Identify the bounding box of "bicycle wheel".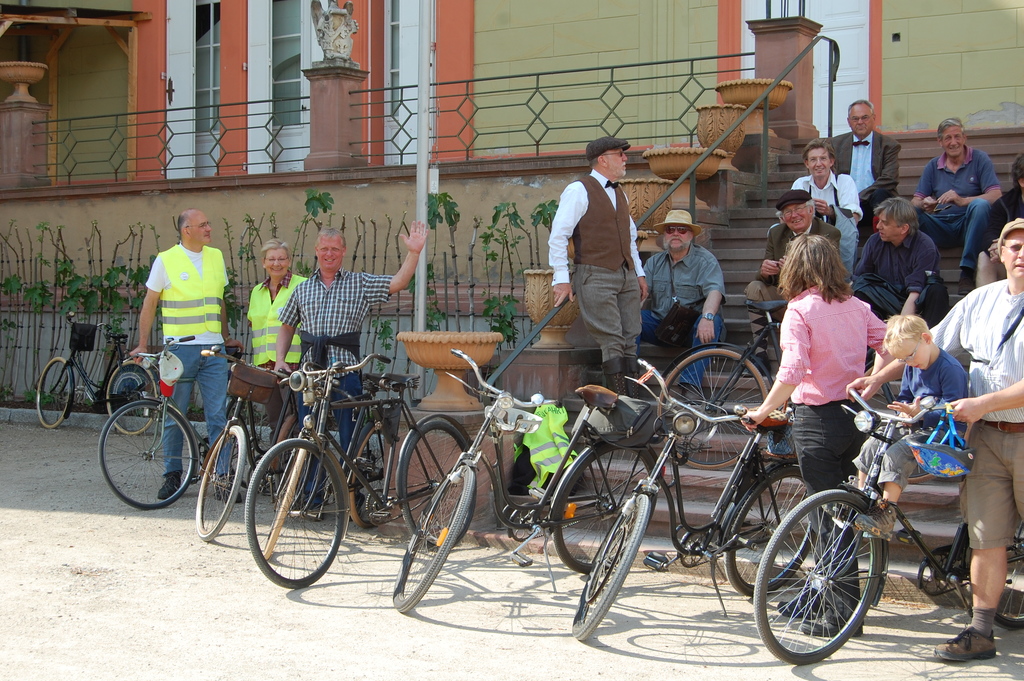
pyautogui.locateOnScreen(855, 361, 952, 485).
